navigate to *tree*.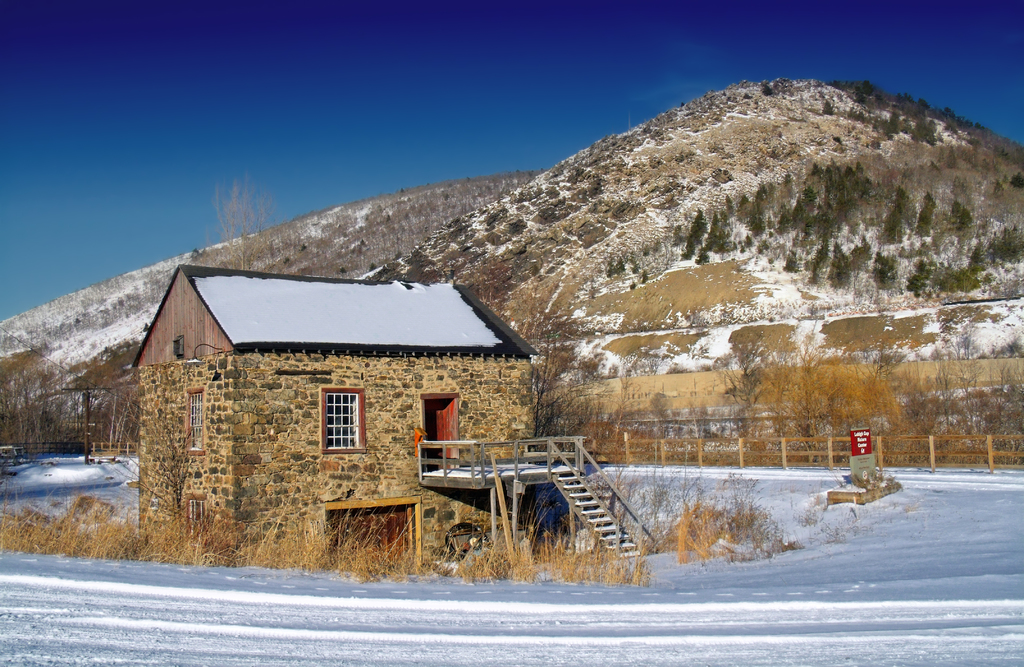
Navigation target: 527,365,575,449.
